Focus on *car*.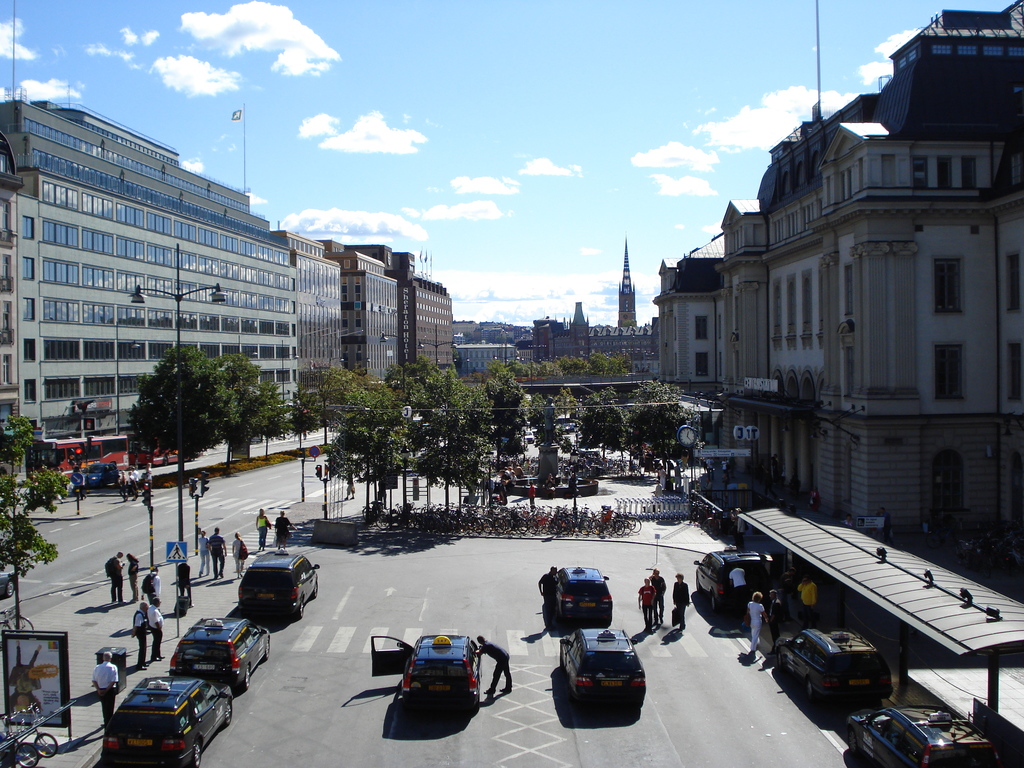
Focused at (166, 614, 272, 694).
